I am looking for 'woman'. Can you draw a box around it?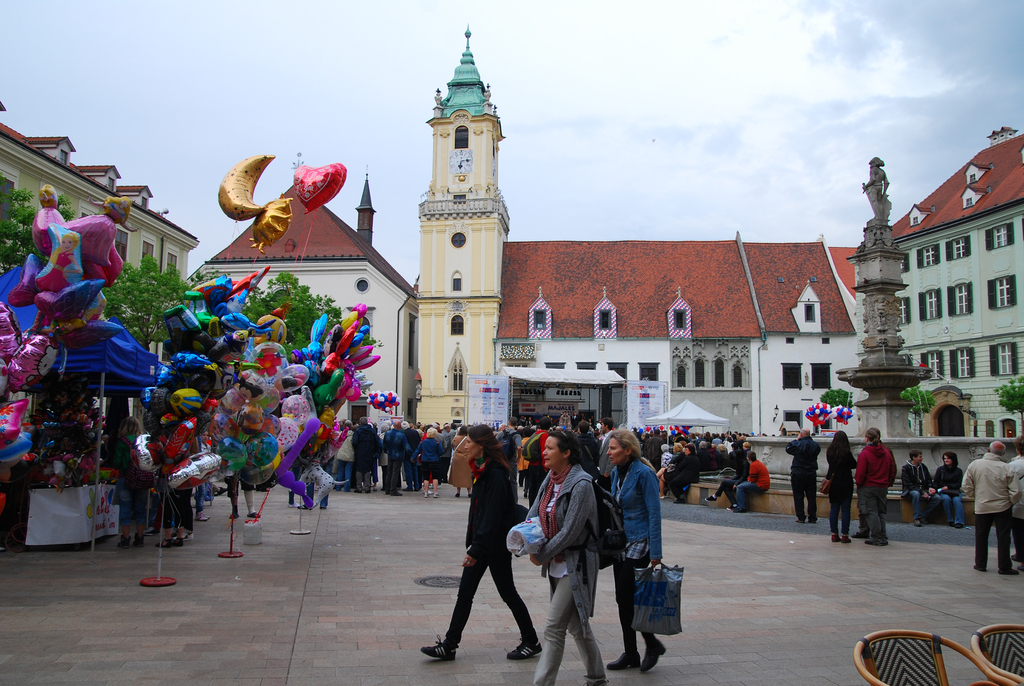
Sure, the bounding box is [left=417, top=423, right=547, bottom=666].
